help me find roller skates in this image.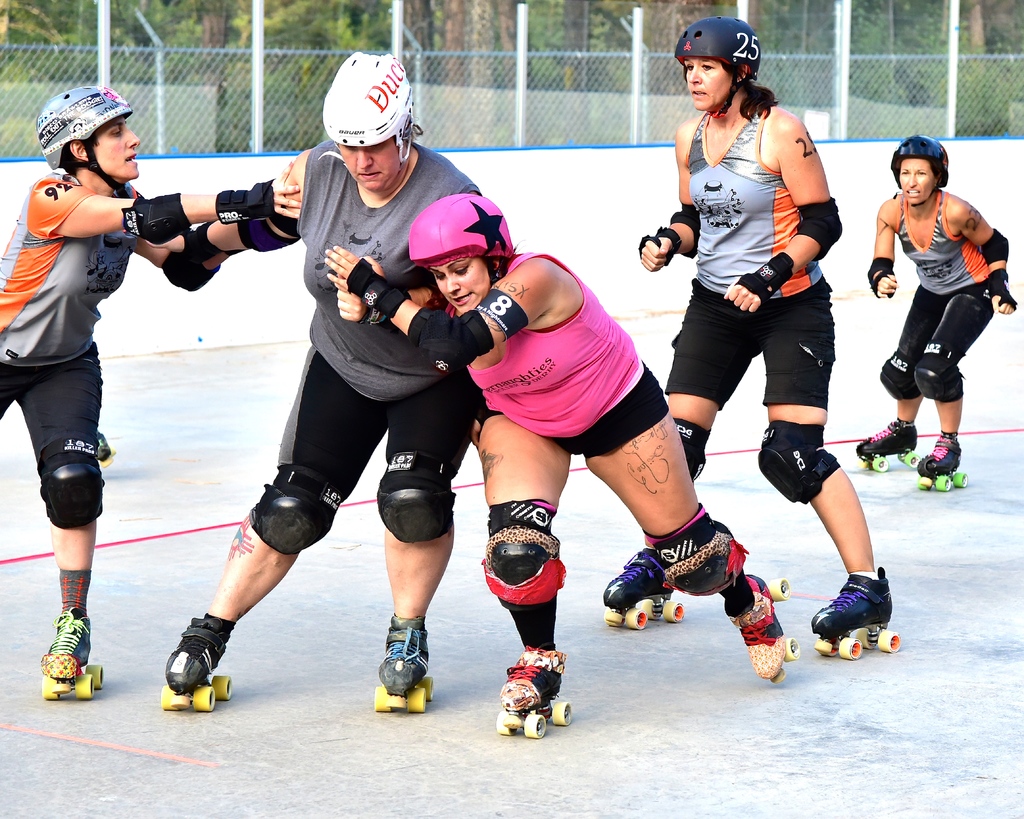
Found it: region(41, 606, 104, 702).
